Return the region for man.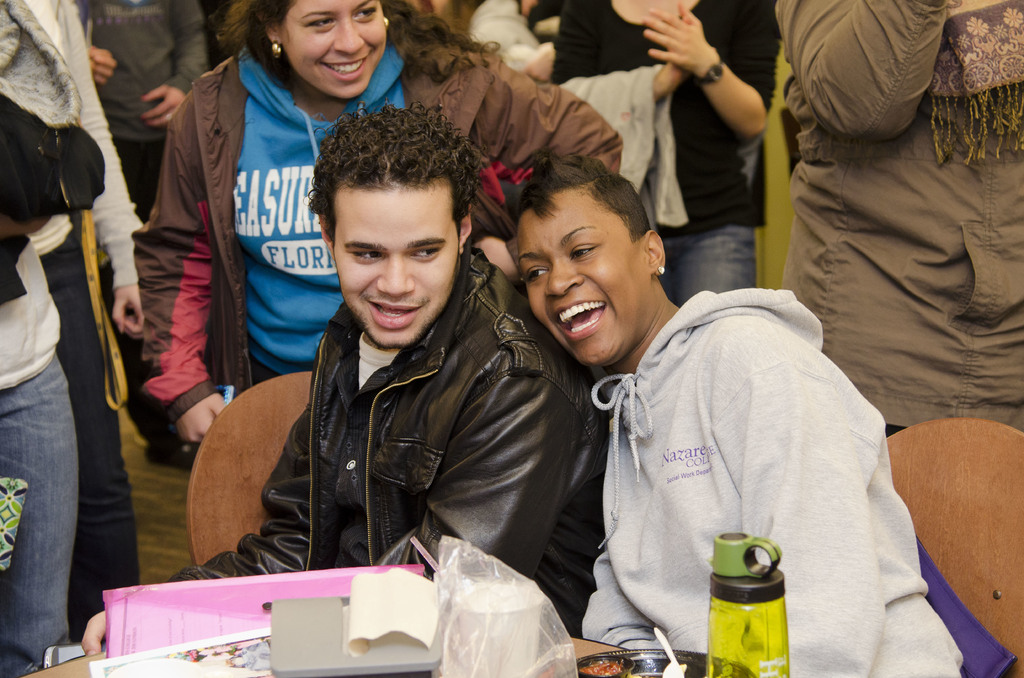
BBox(535, 167, 942, 672).
